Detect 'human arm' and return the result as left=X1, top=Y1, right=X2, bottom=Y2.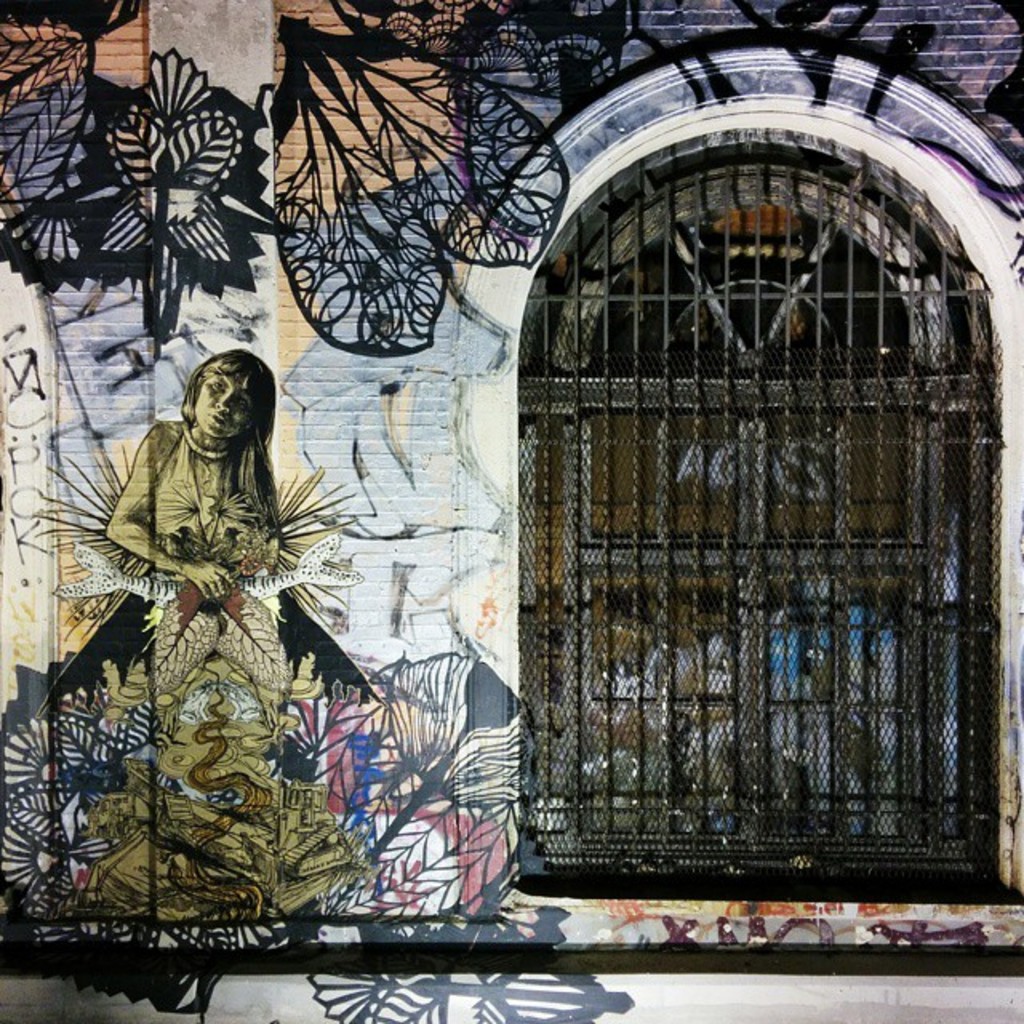
left=101, top=427, right=235, bottom=602.
